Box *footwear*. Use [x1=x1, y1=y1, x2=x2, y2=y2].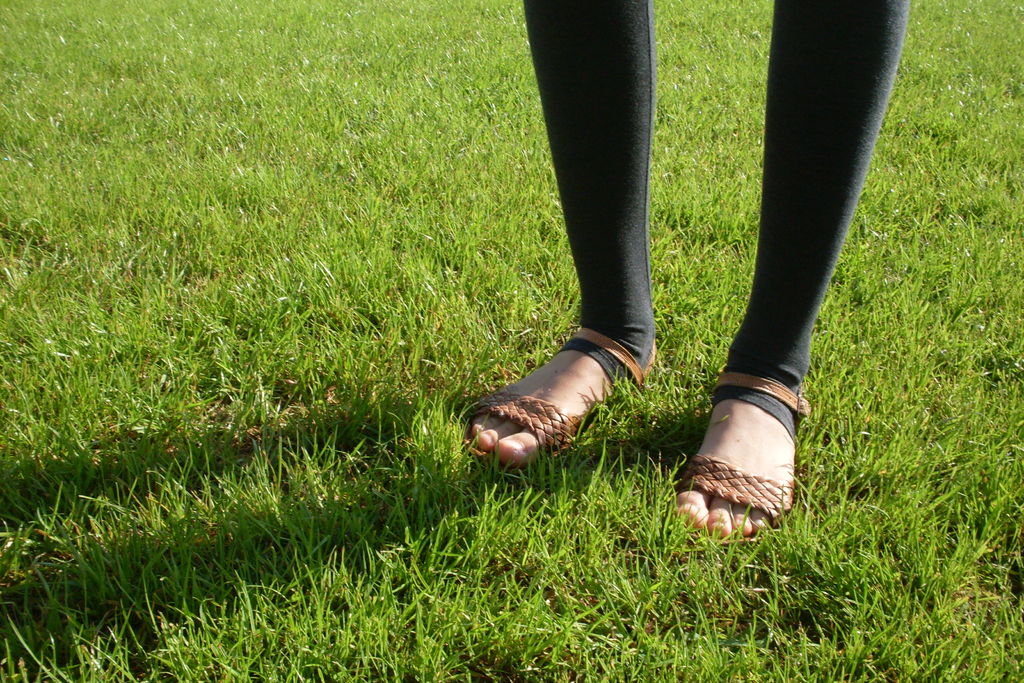
[x1=458, y1=321, x2=661, y2=482].
